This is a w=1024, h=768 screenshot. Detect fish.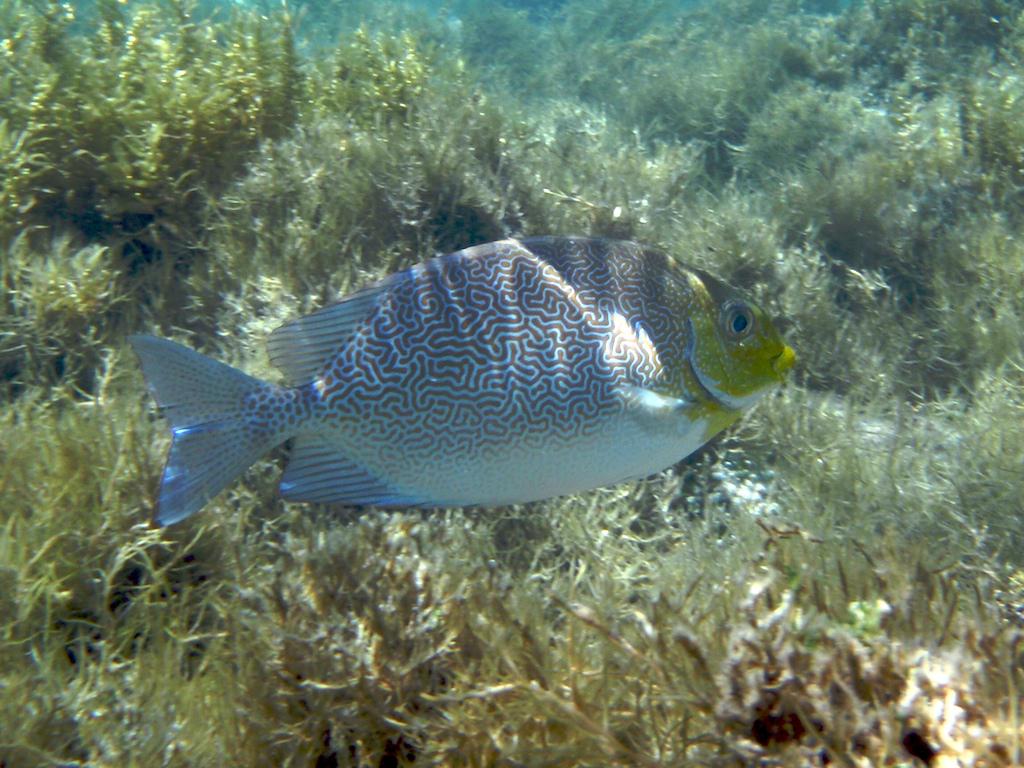
[left=114, top=217, right=796, bottom=548].
